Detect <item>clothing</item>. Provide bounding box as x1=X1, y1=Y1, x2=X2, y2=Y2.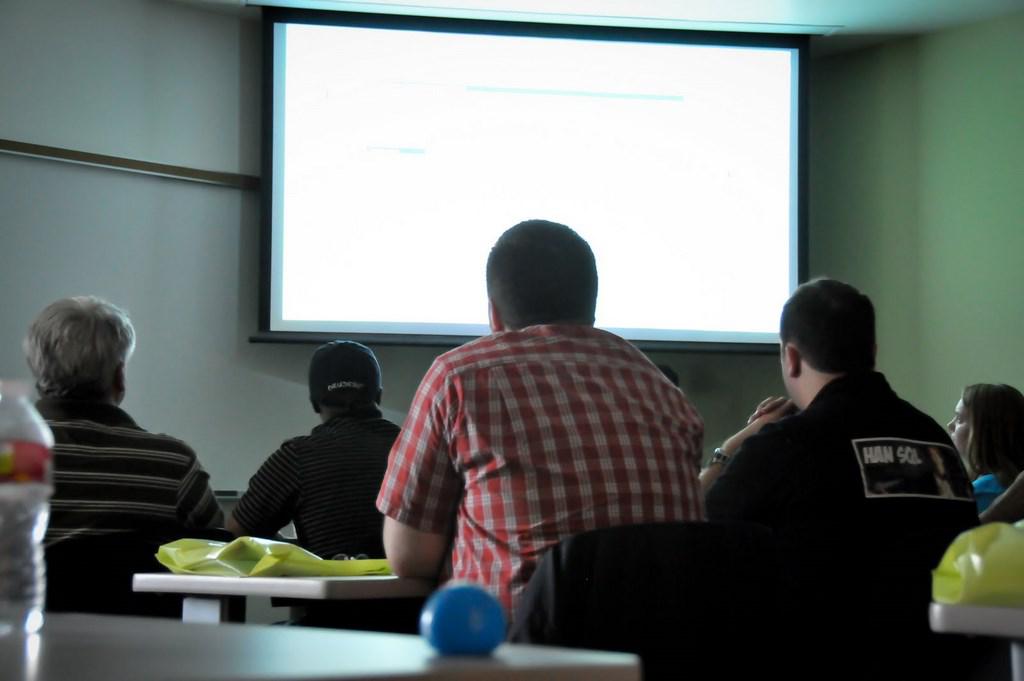
x1=689, y1=372, x2=1023, y2=680.
